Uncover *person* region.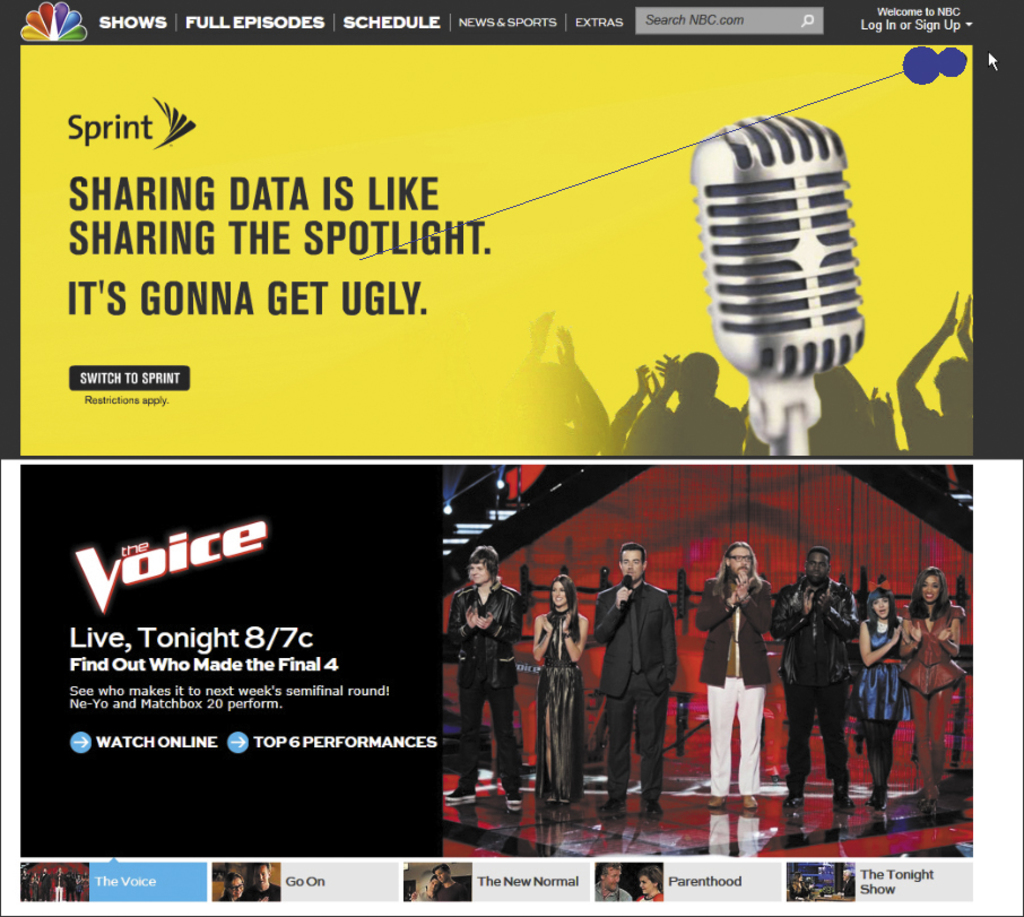
Uncovered: bbox(246, 862, 279, 897).
